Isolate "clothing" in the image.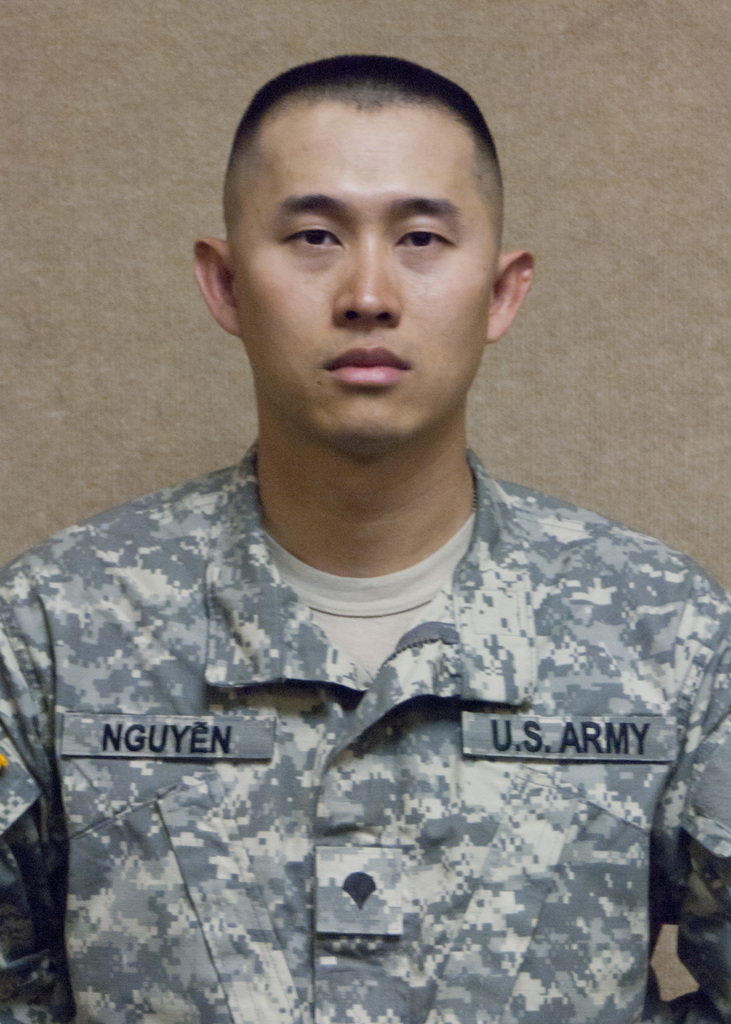
Isolated region: [x1=0, y1=442, x2=730, y2=1023].
